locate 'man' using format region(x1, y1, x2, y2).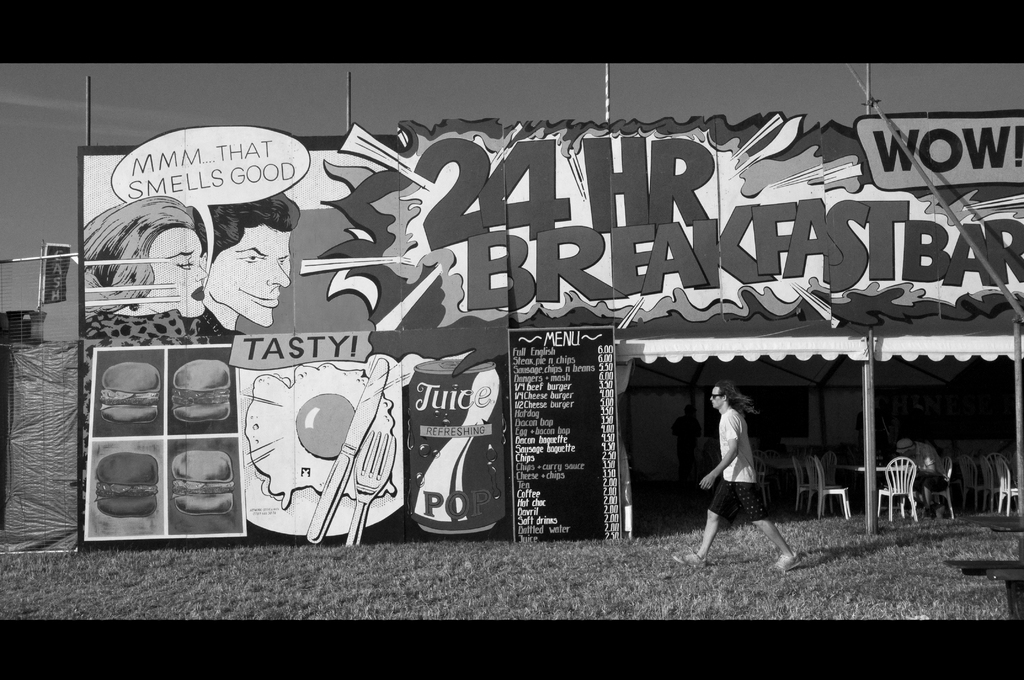
region(190, 186, 293, 335).
